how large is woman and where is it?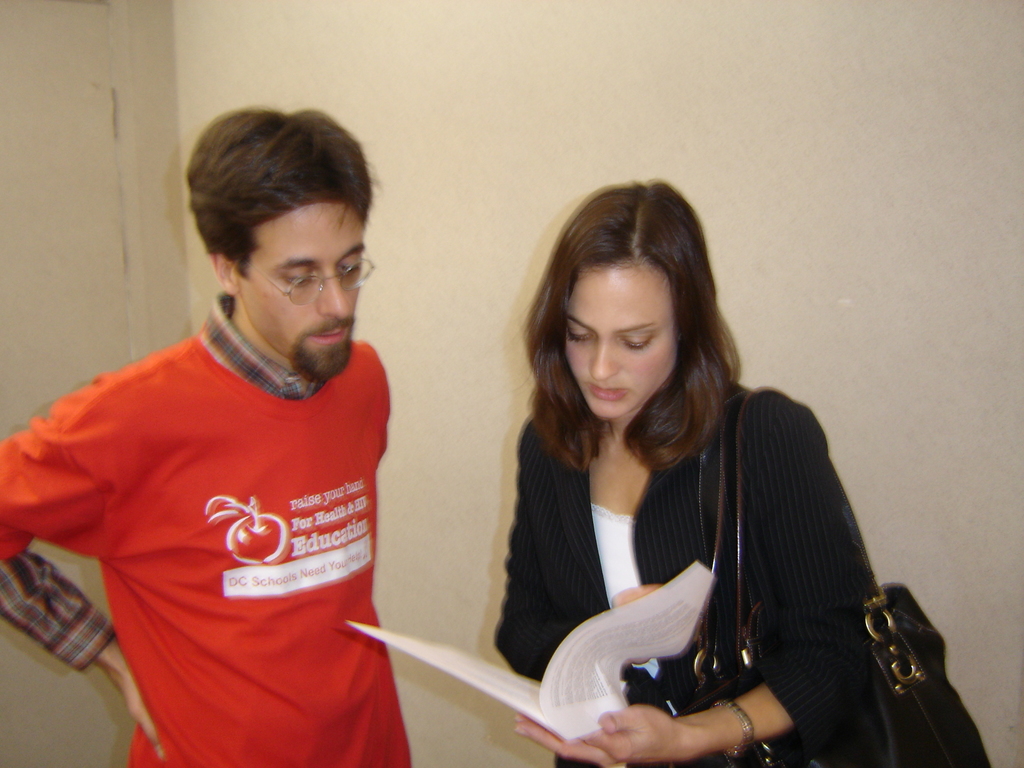
Bounding box: [504,214,915,767].
